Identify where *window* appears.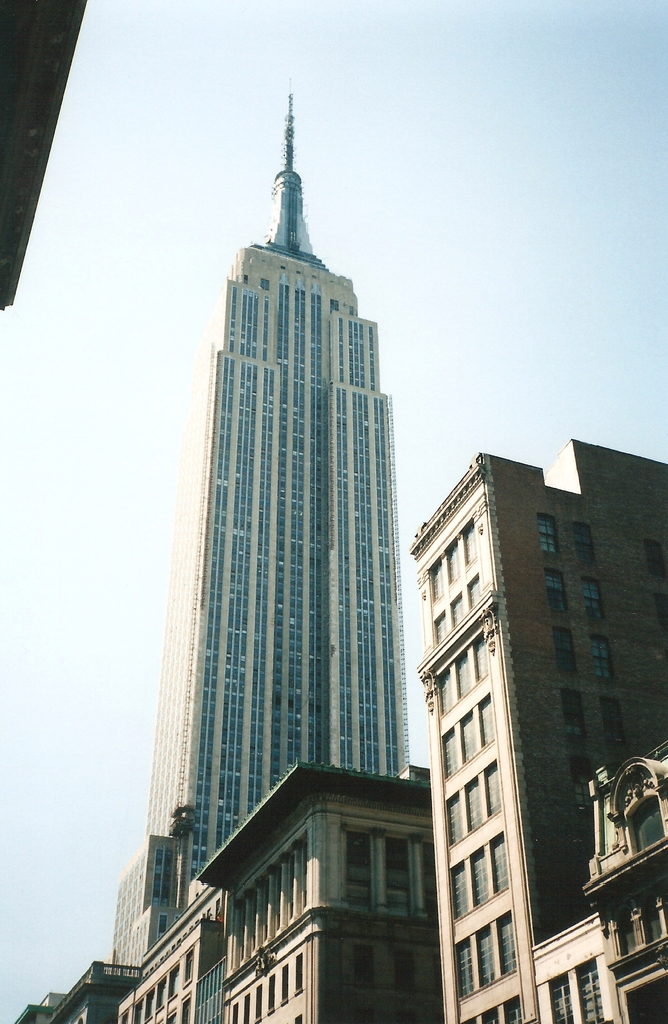
Appears at x1=470, y1=777, x2=477, y2=831.
